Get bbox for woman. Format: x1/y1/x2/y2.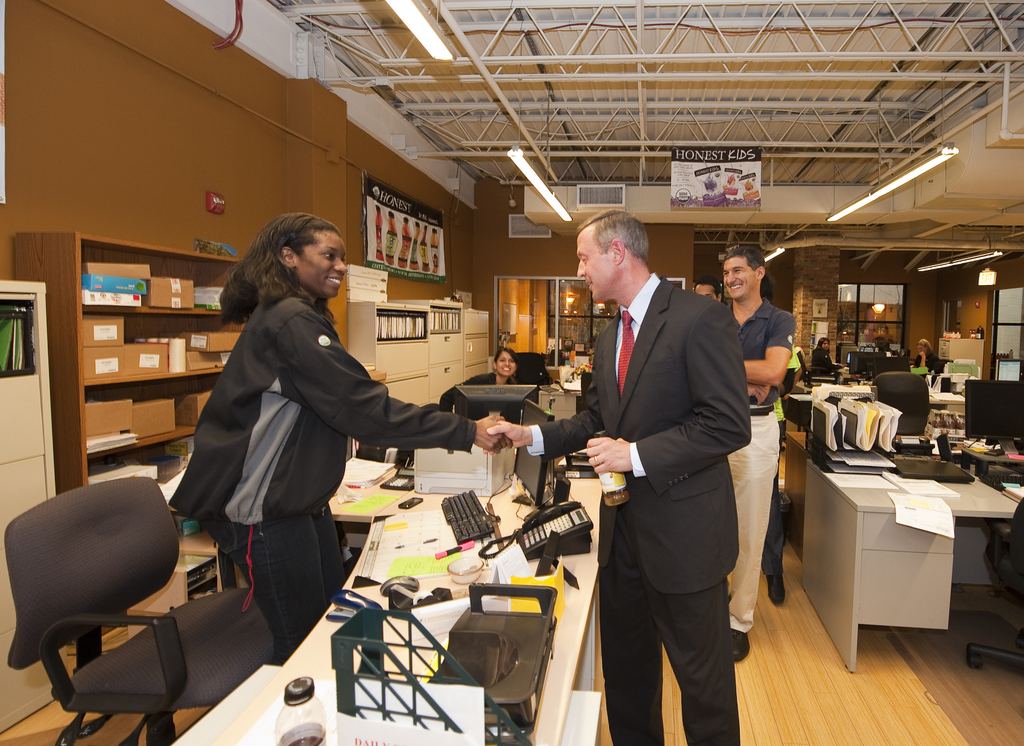
436/344/527/432.
